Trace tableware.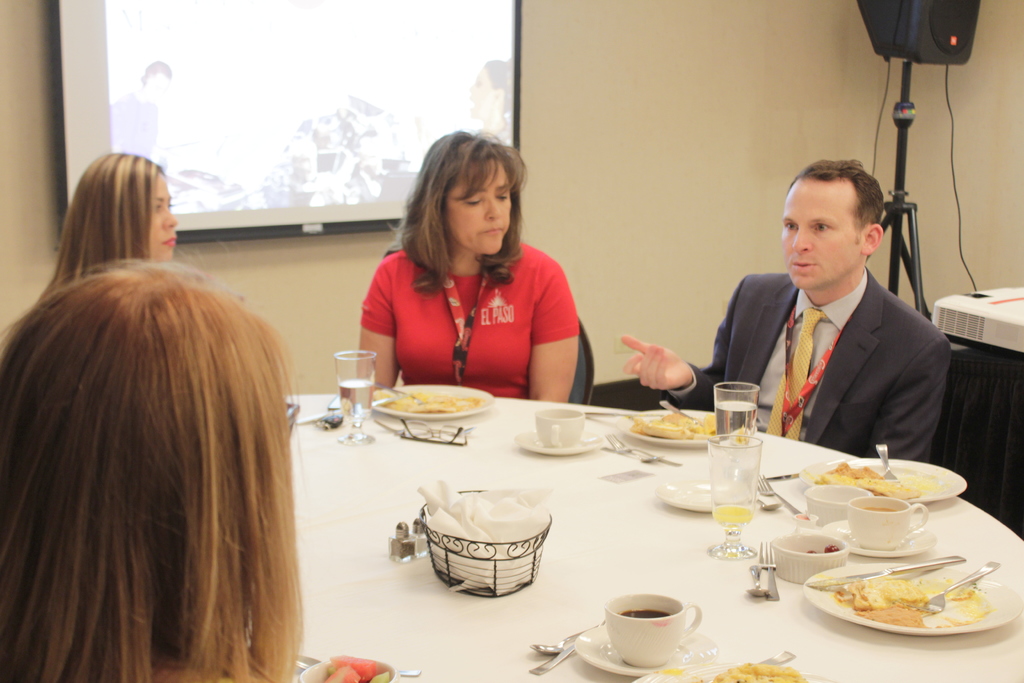
Traced to pyautogui.locateOnScreen(574, 621, 715, 677).
